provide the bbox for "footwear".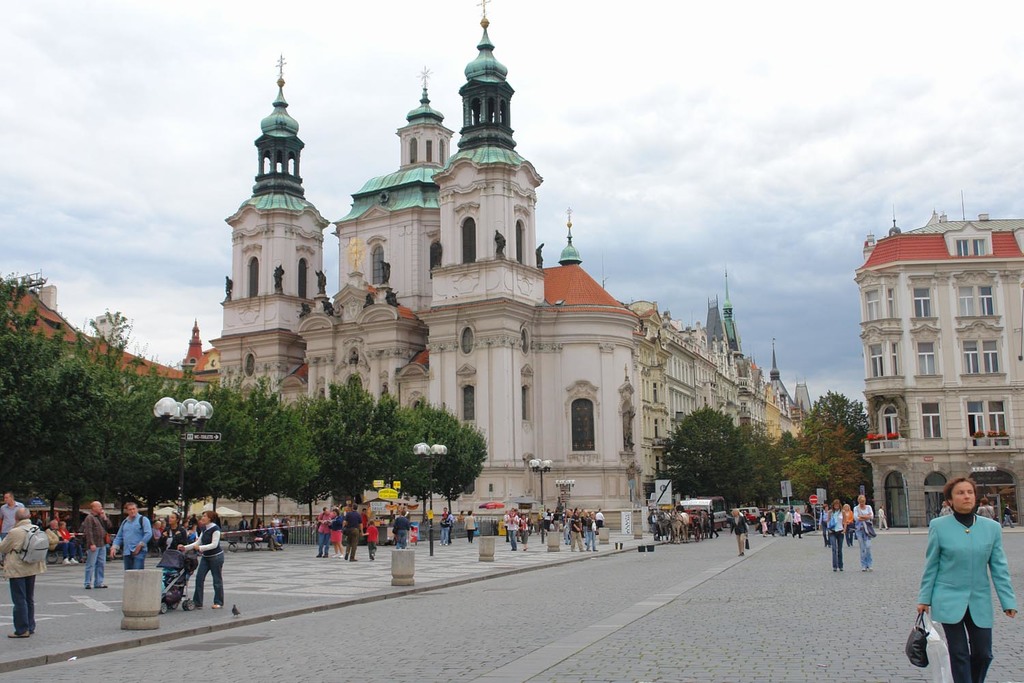
region(471, 540, 474, 543).
